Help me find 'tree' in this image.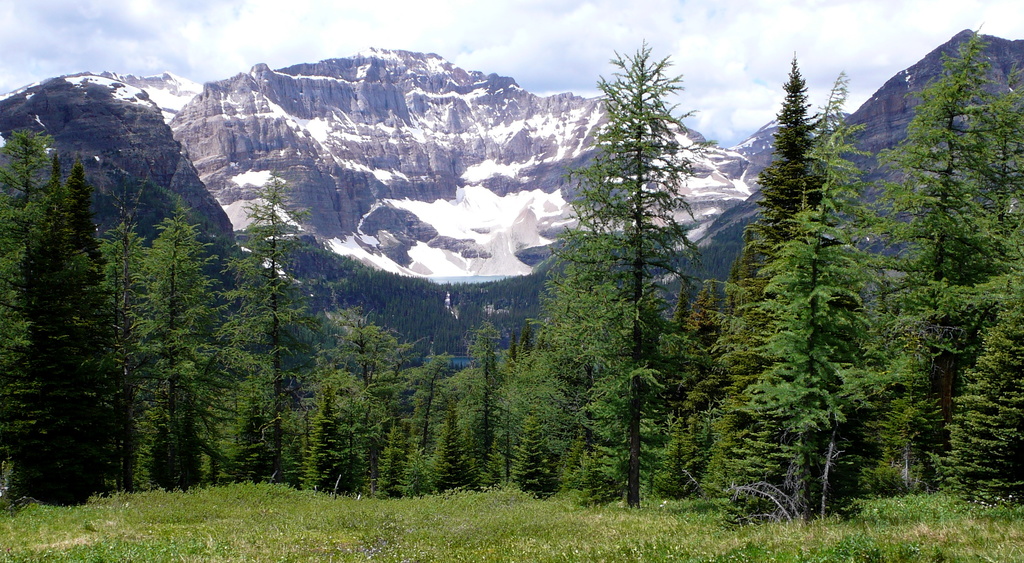
Found it: region(234, 165, 332, 492).
